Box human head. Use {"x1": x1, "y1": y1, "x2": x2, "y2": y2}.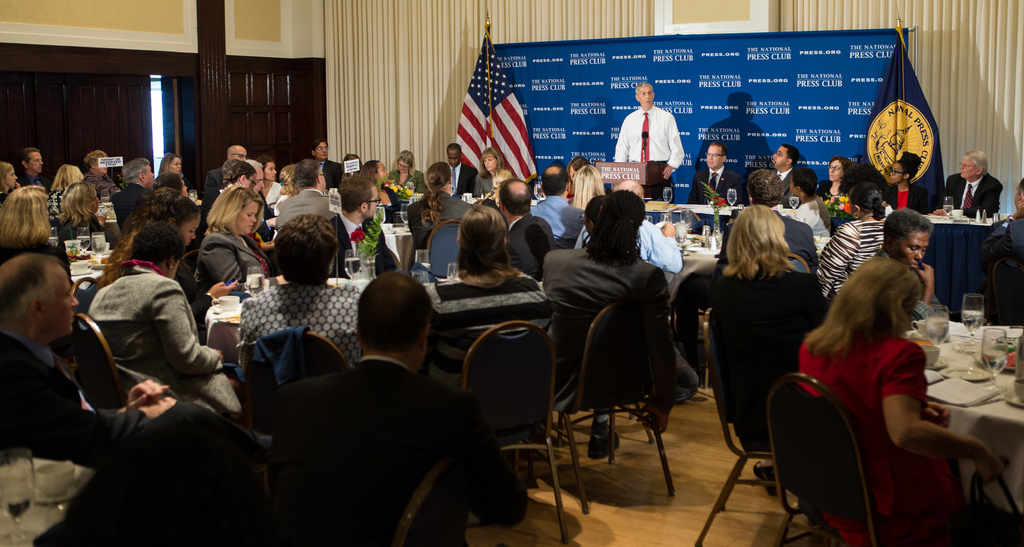
{"x1": 890, "y1": 149, "x2": 922, "y2": 181}.
